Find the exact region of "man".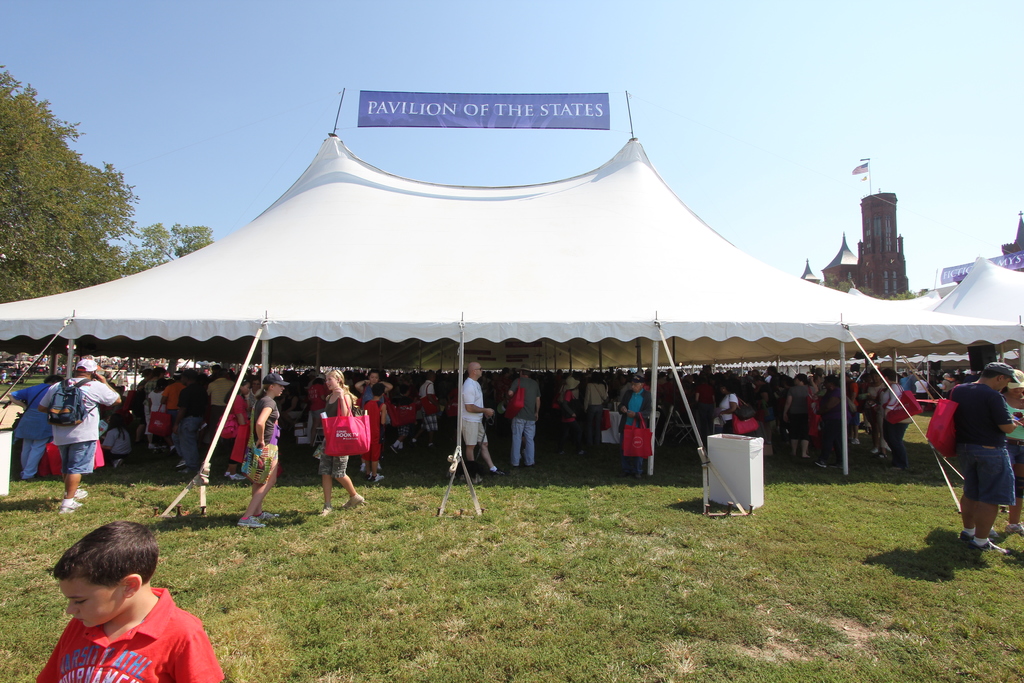
Exact region: rect(42, 357, 118, 513).
